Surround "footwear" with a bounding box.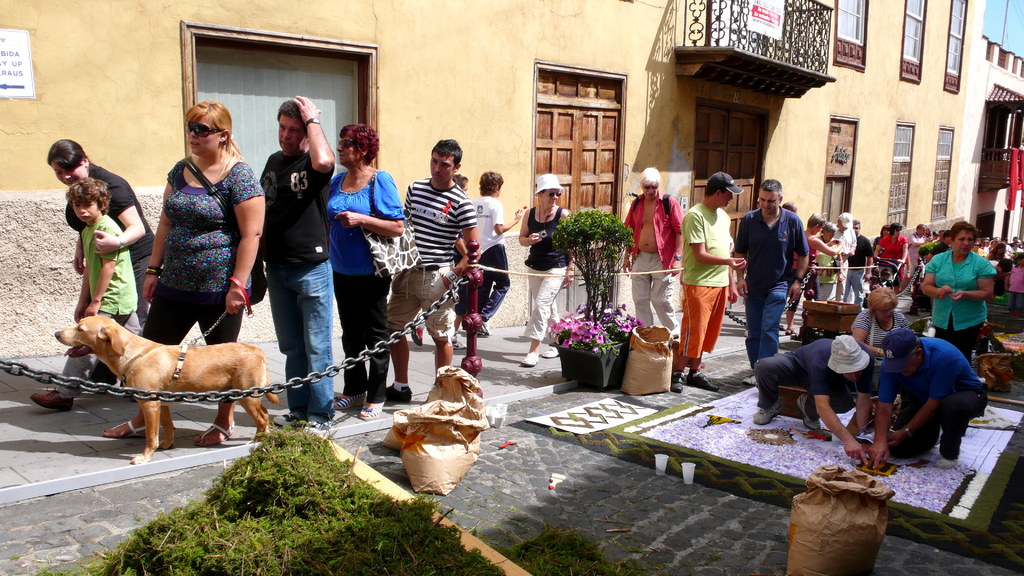
detection(361, 394, 381, 424).
